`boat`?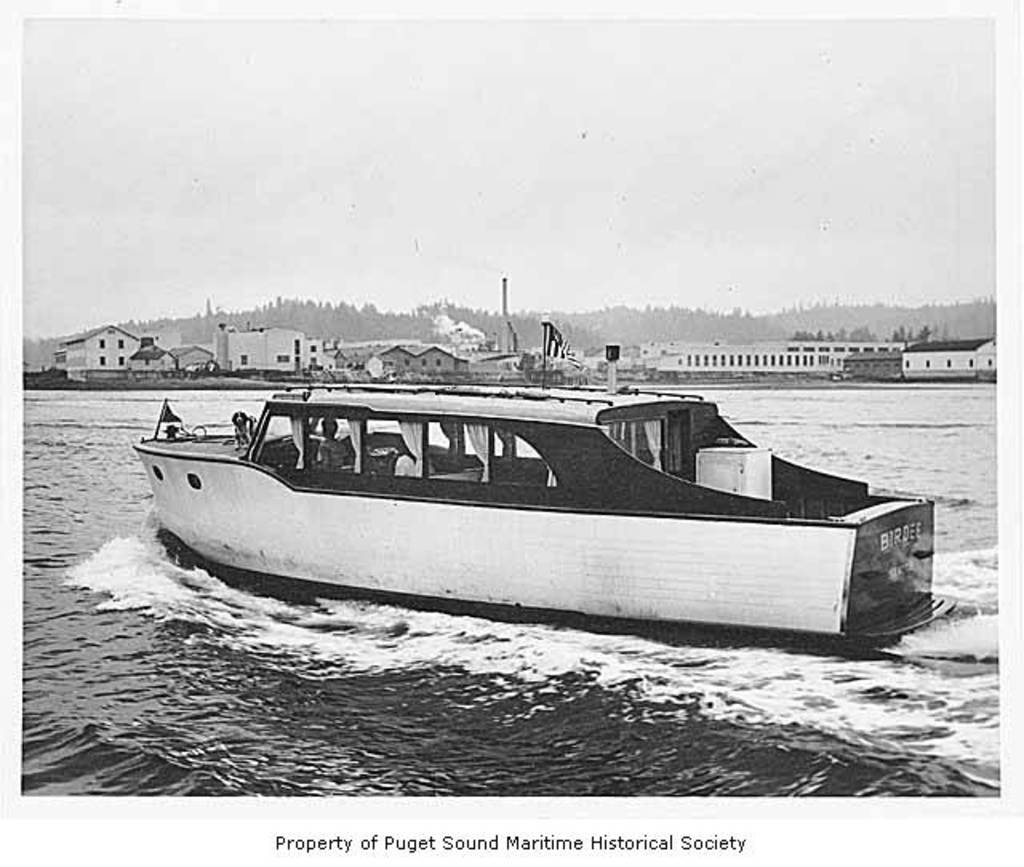
rect(114, 344, 958, 627)
